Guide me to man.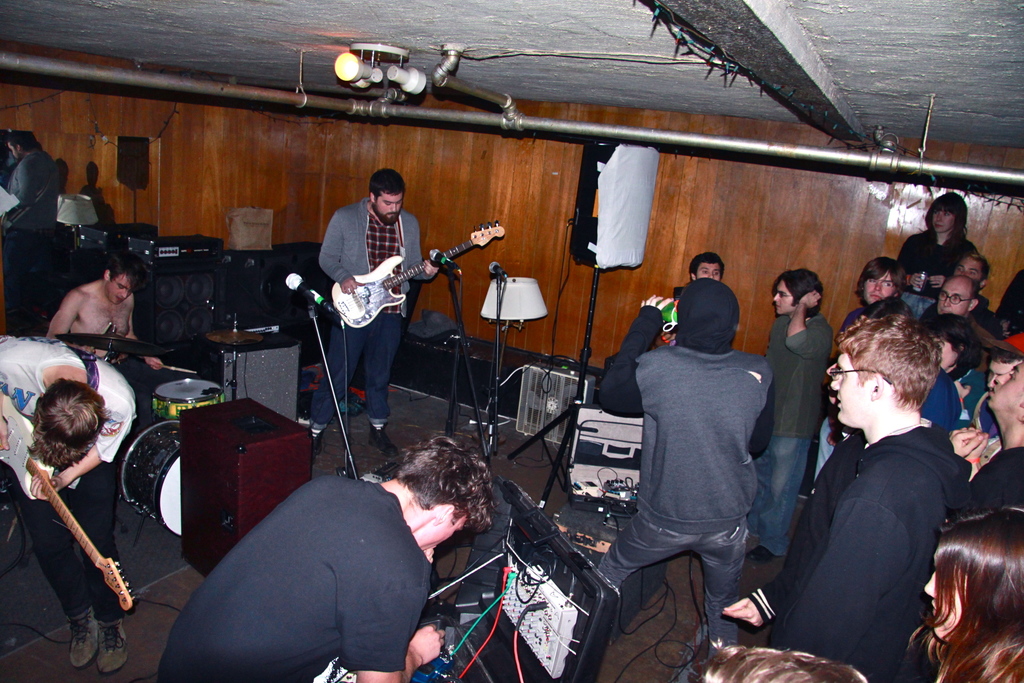
Guidance: region(153, 431, 500, 682).
